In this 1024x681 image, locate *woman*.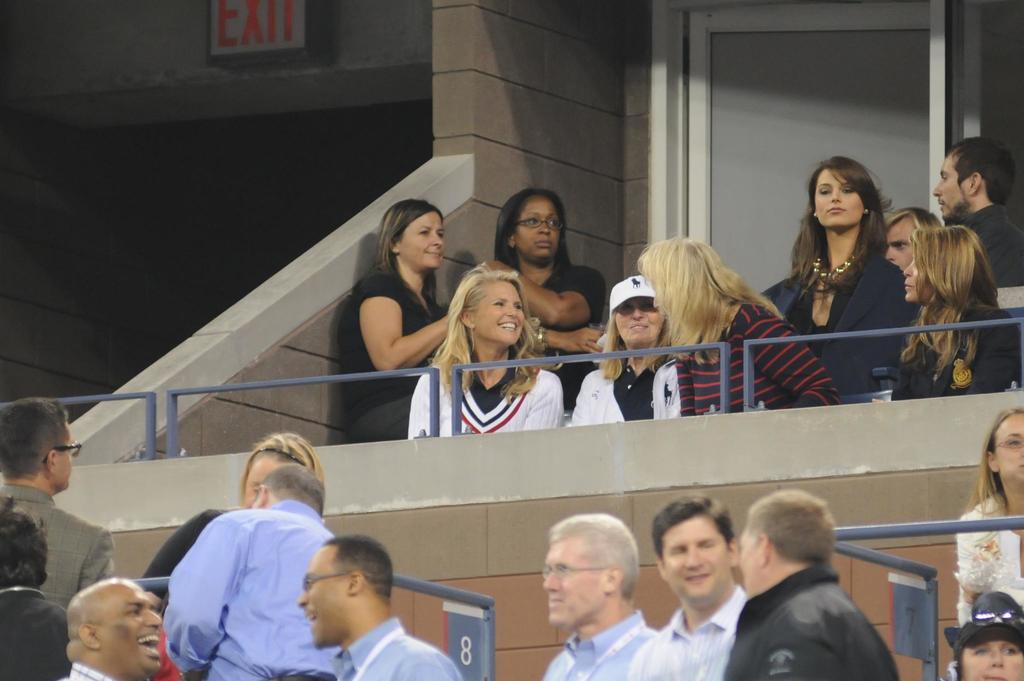
Bounding box: l=483, t=186, r=612, b=415.
